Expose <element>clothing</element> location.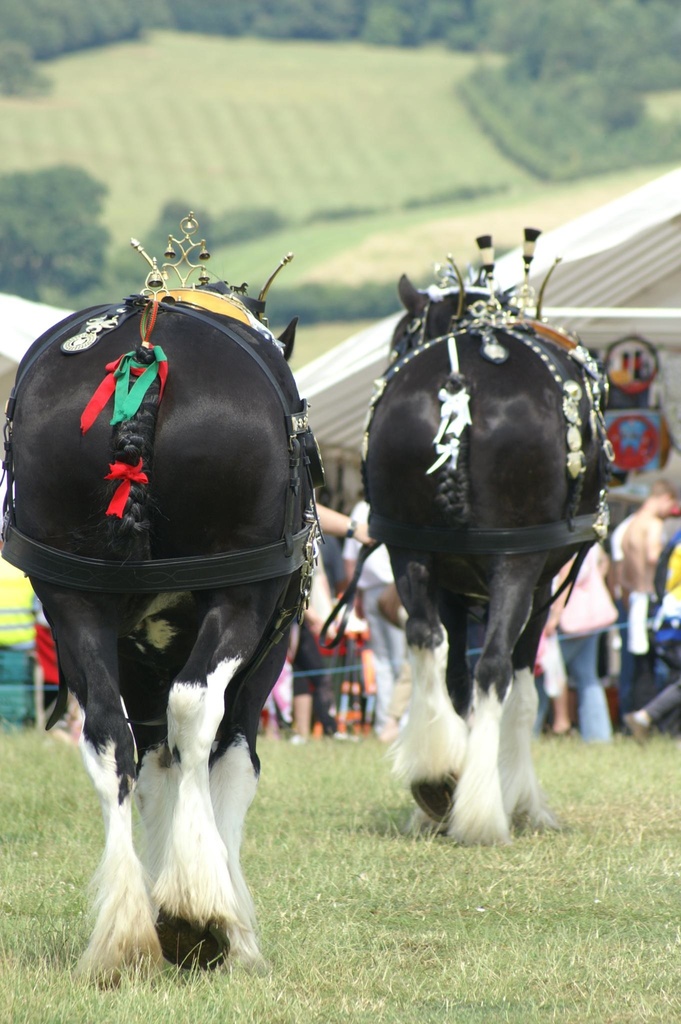
Exposed at 553, 544, 617, 741.
